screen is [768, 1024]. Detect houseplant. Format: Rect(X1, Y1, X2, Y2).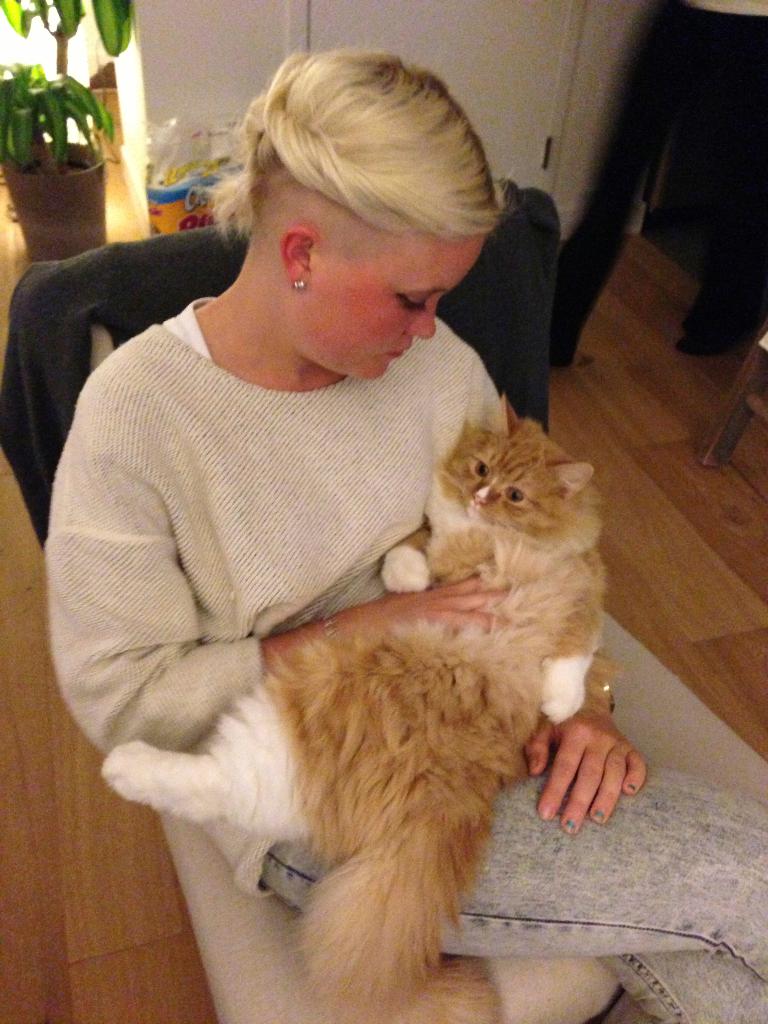
Rect(0, 0, 134, 267).
